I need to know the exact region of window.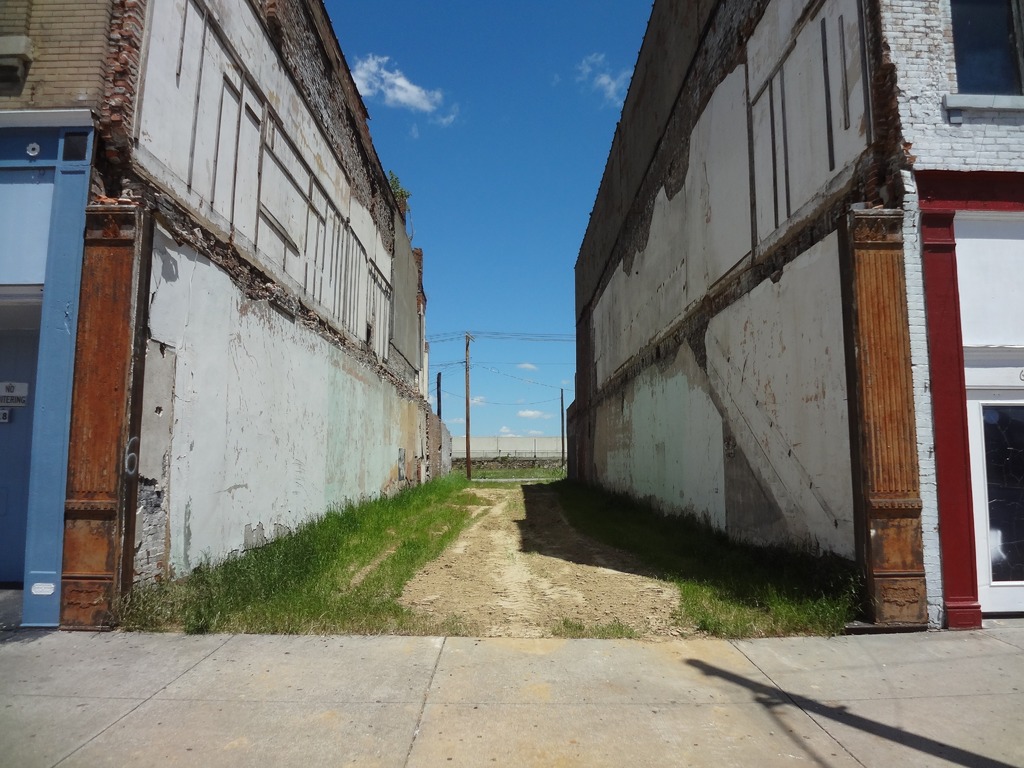
Region: Rect(951, 0, 1023, 92).
